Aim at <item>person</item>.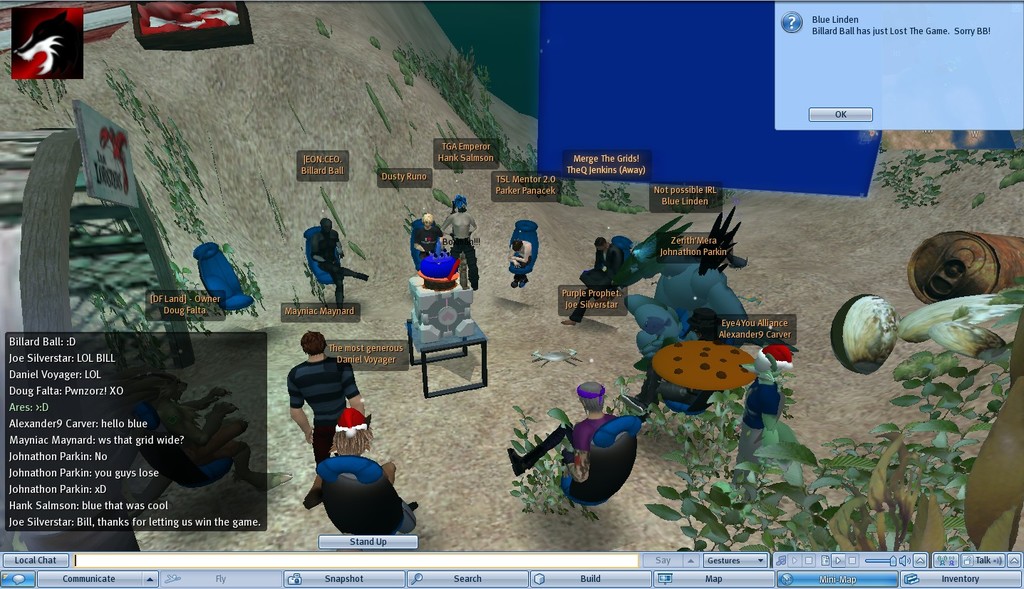
Aimed at bbox=(440, 202, 480, 292).
